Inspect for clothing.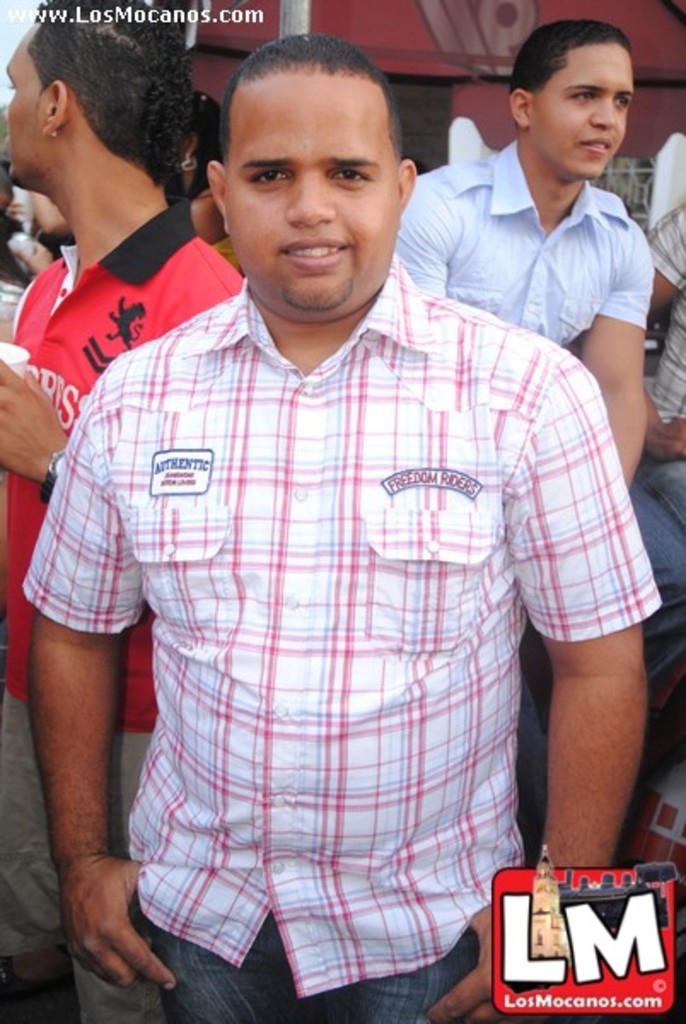
Inspection: [3,683,166,1022].
